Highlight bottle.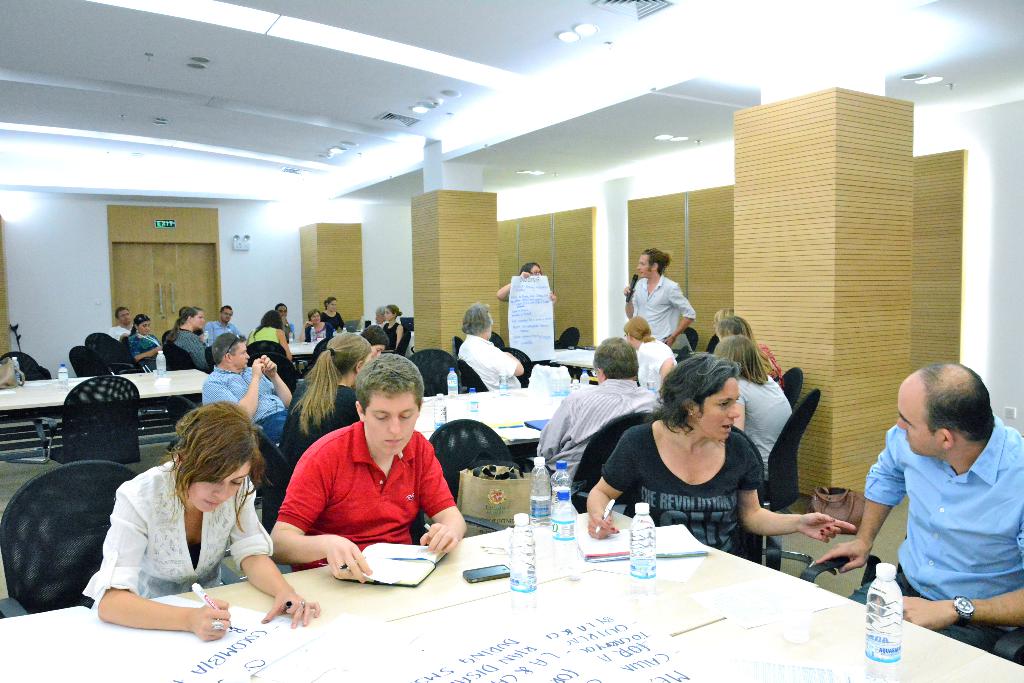
Highlighted region: detection(863, 564, 902, 682).
